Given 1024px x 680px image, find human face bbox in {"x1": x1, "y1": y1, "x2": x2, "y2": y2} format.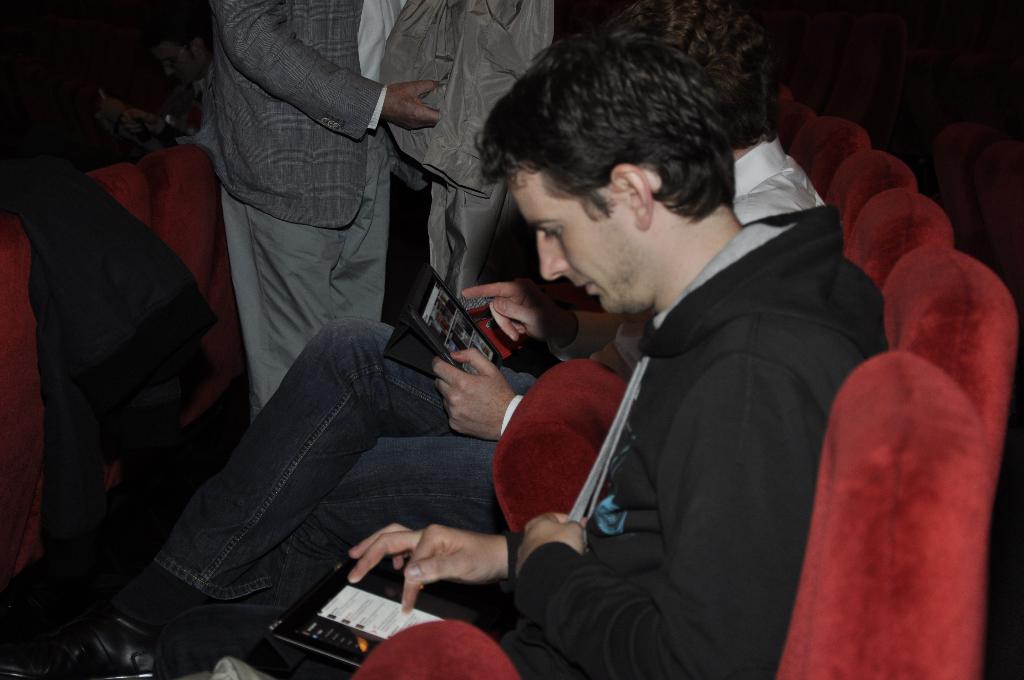
{"x1": 505, "y1": 175, "x2": 632, "y2": 313}.
